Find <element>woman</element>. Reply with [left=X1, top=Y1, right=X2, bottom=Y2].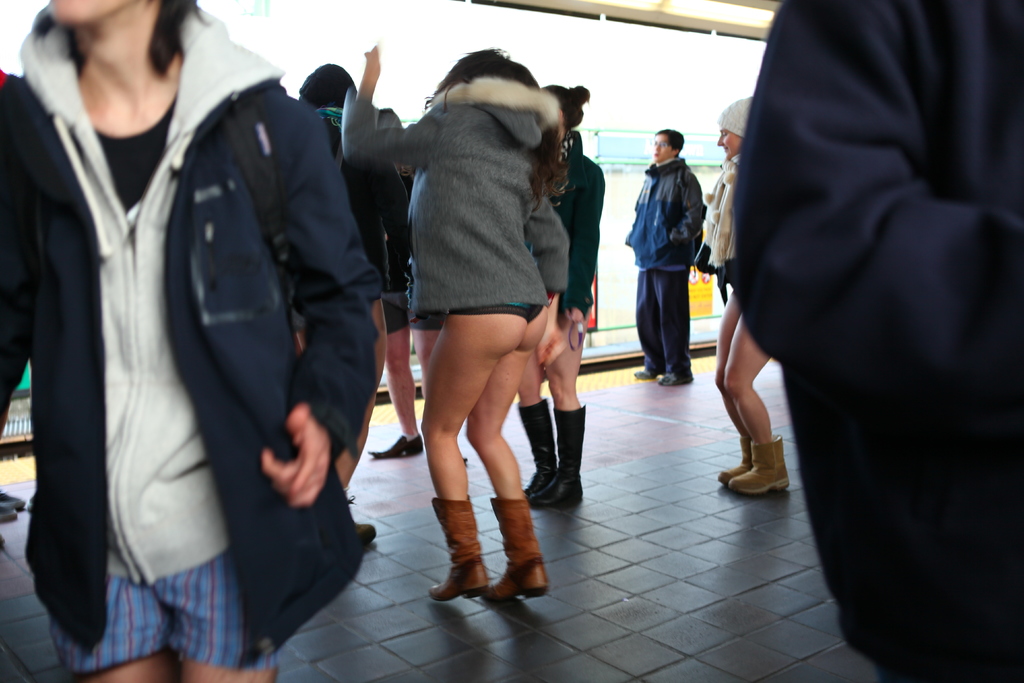
[left=515, top=79, right=609, bottom=516].
